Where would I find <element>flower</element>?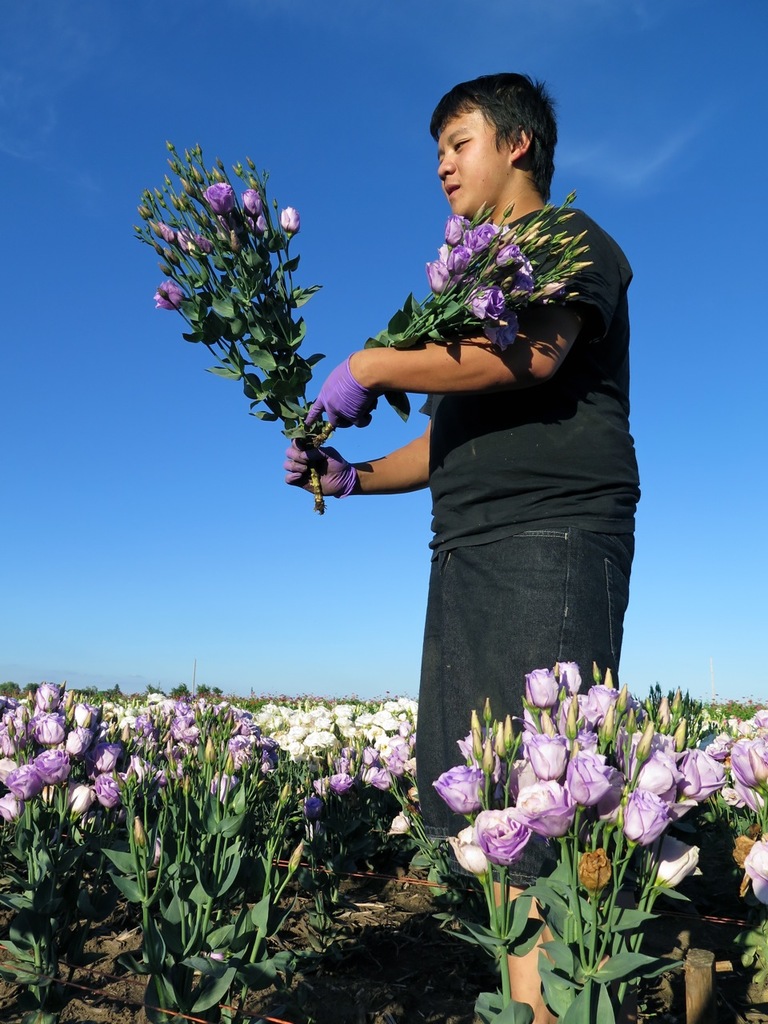
At bbox=[160, 222, 172, 244].
